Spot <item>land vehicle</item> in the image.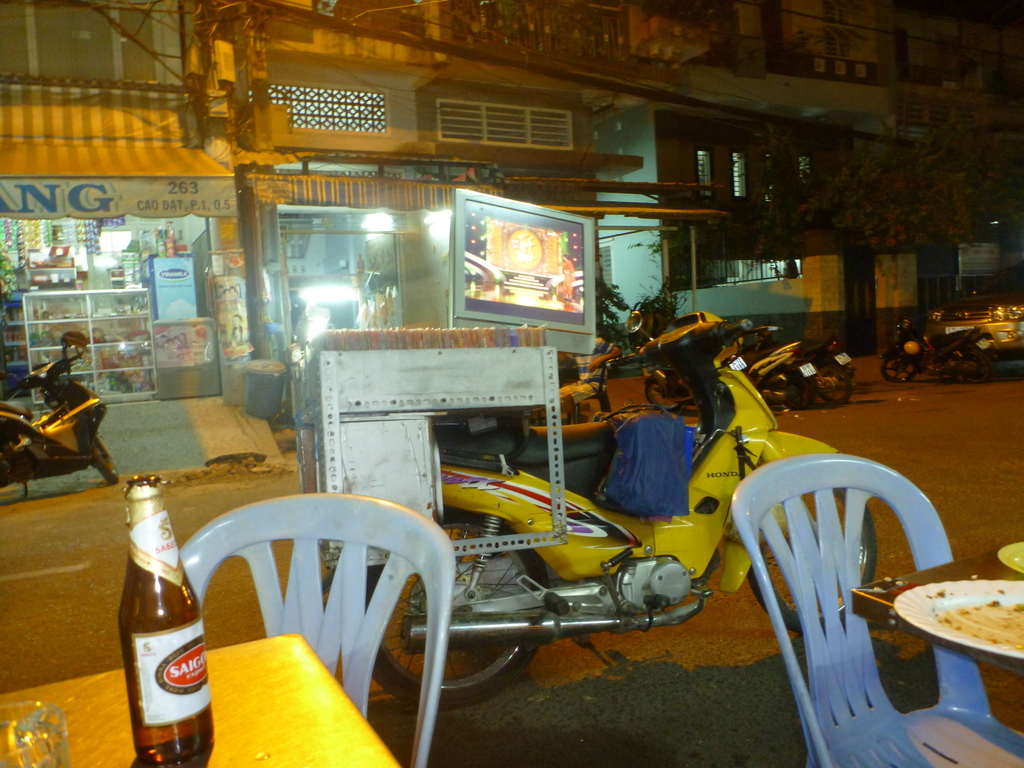
<item>land vehicle</item> found at detection(932, 268, 1023, 355).
